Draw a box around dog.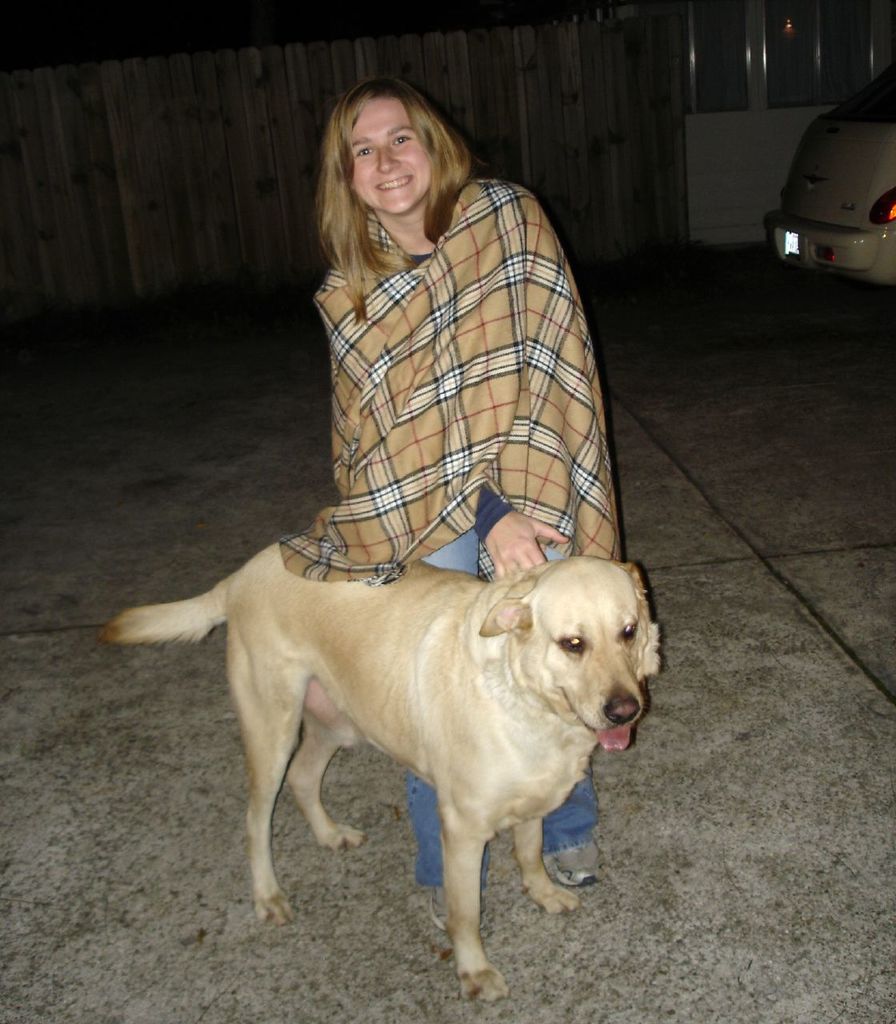
l=96, t=546, r=661, b=1008.
